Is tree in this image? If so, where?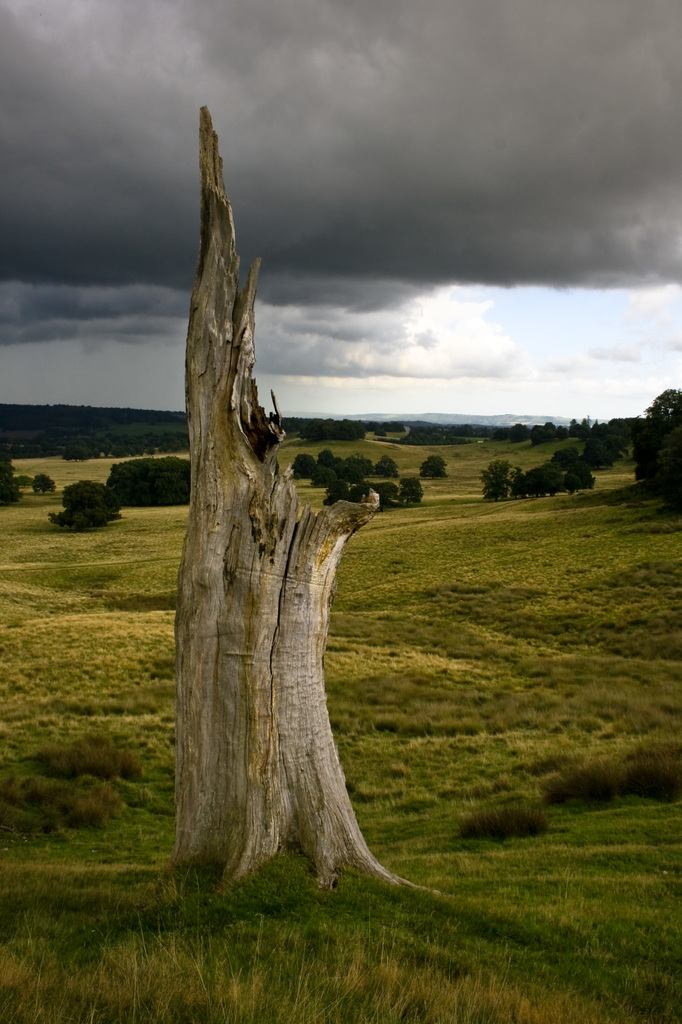
Yes, at (x1=629, y1=386, x2=681, y2=481).
